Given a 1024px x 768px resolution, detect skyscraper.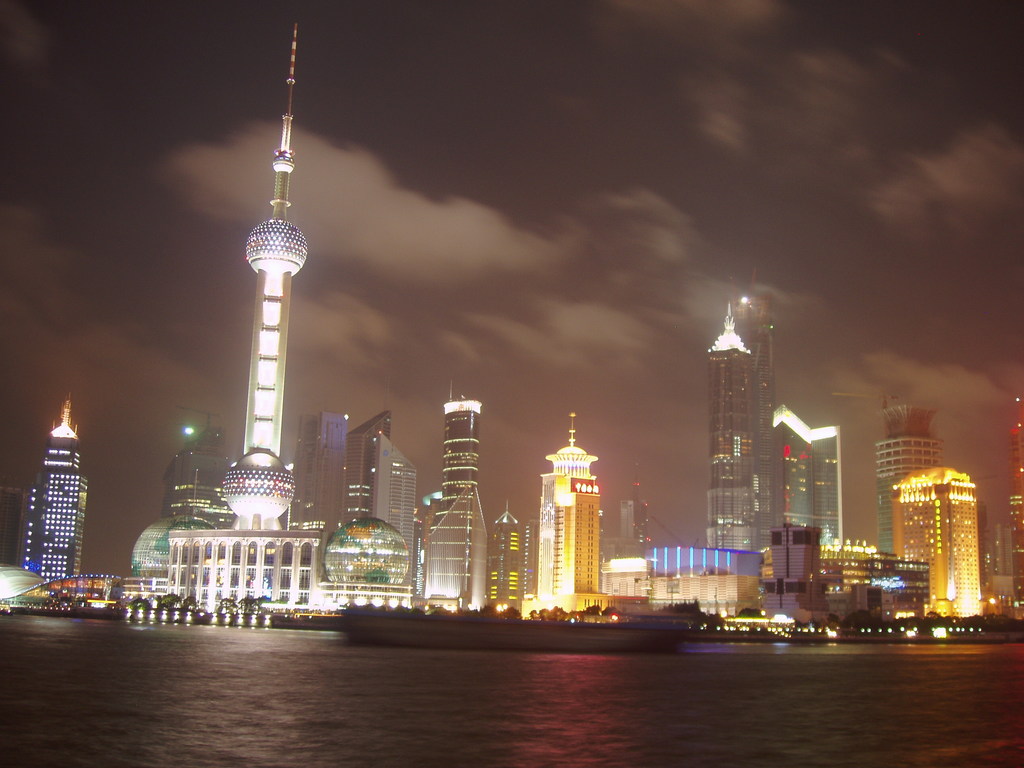
22:390:88:585.
